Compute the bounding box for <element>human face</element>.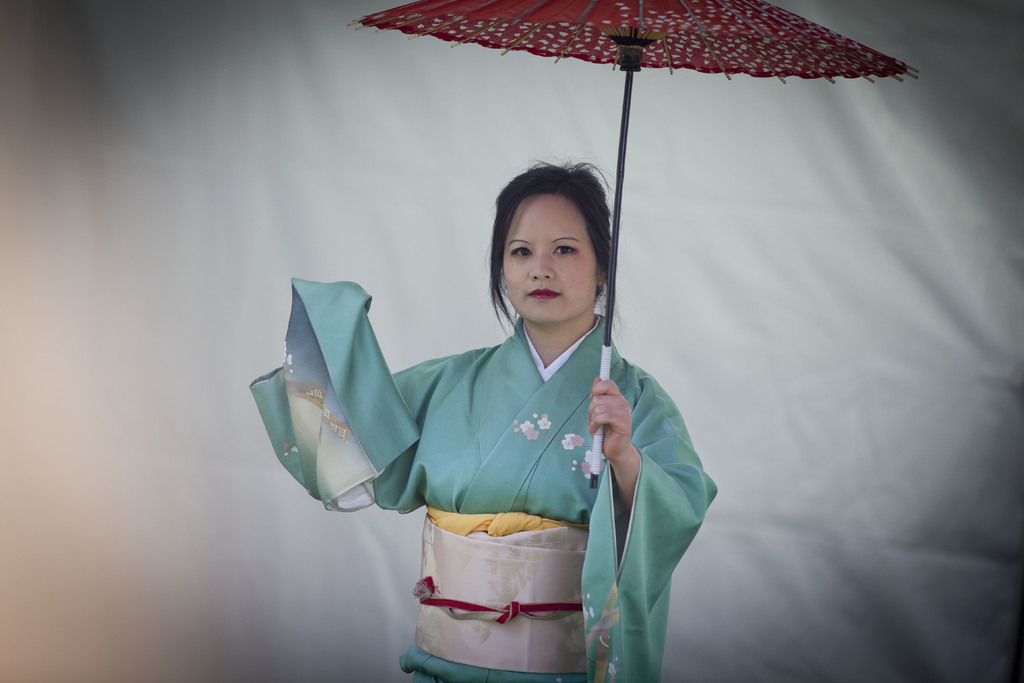
[504, 194, 598, 325].
